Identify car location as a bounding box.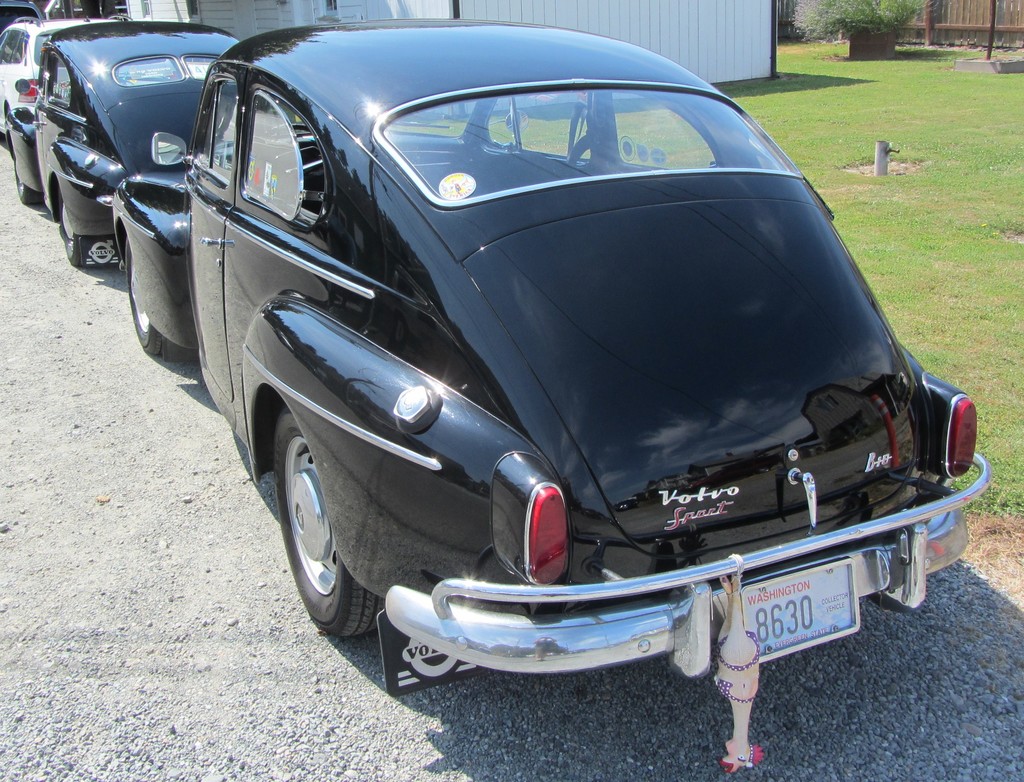
bbox=[14, 22, 243, 362].
